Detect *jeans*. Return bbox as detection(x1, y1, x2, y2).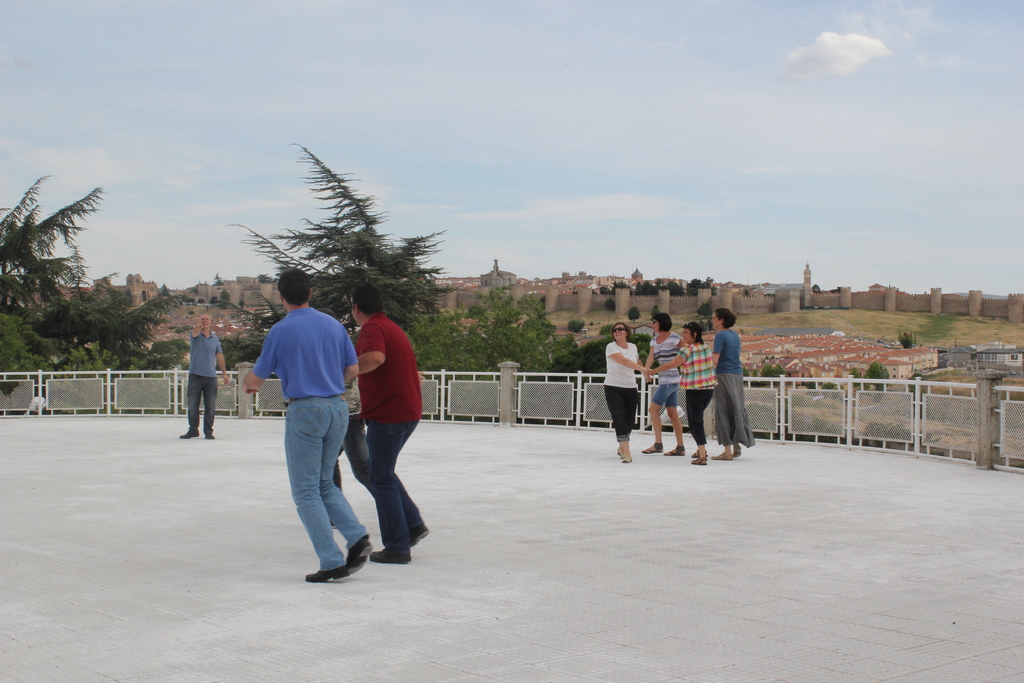
detection(366, 421, 425, 556).
